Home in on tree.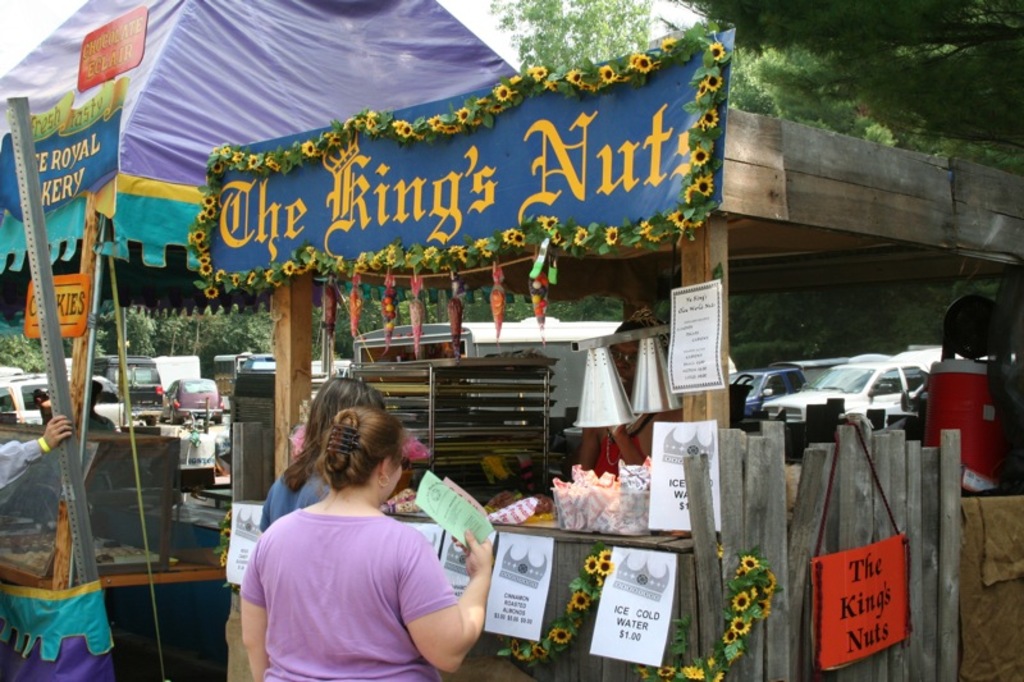
Homed in at box=[483, 0, 1023, 169].
